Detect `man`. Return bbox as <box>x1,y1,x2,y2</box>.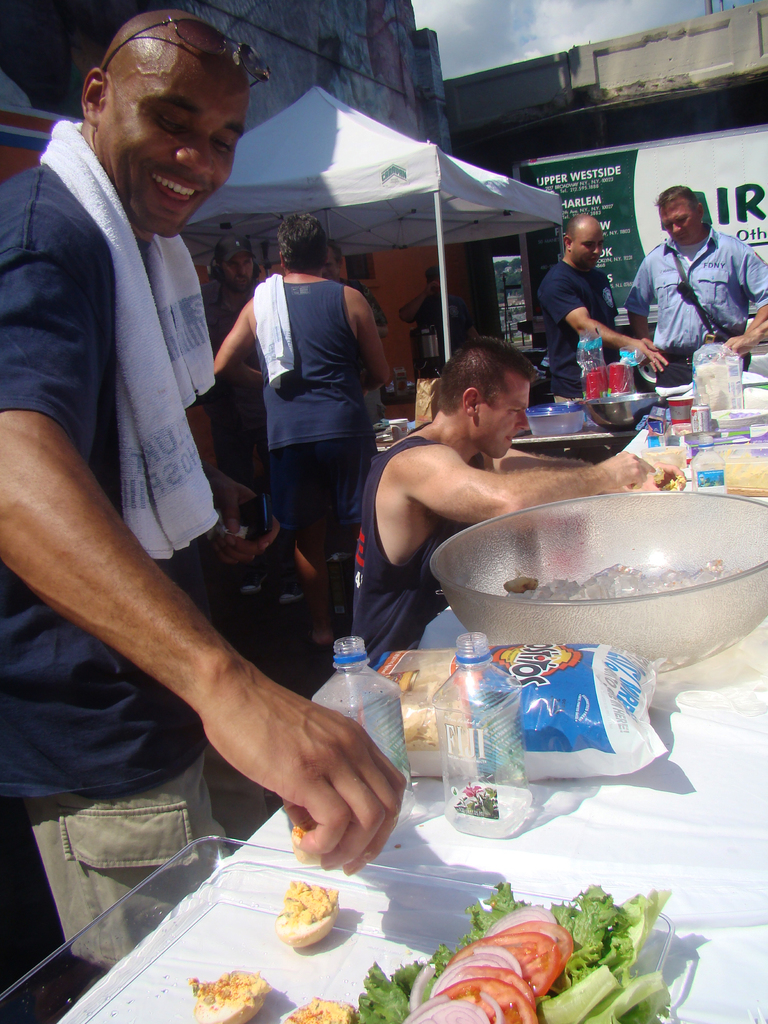
<box>624,184,767,387</box>.
